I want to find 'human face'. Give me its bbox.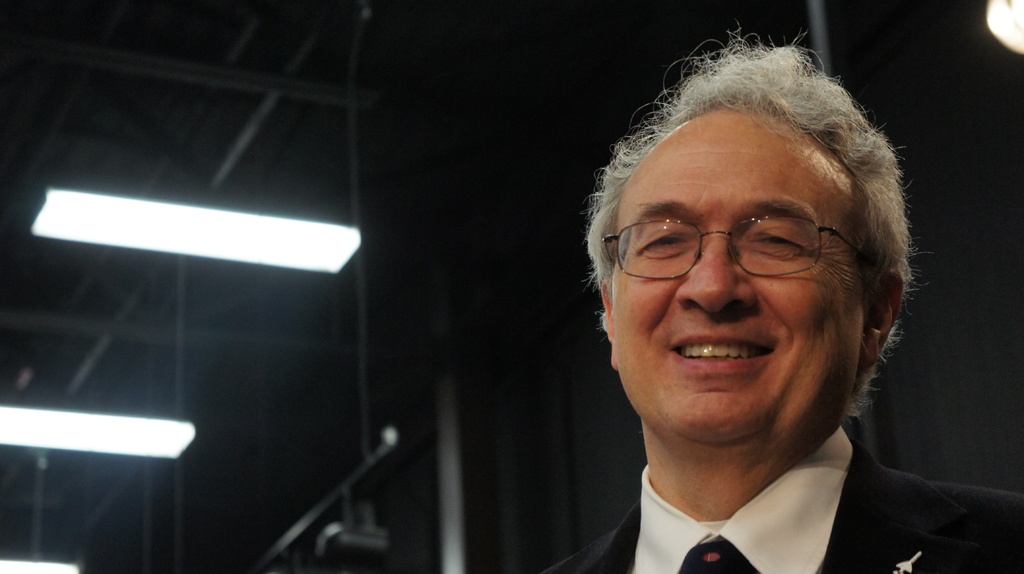
l=609, t=104, r=893, b=430.
